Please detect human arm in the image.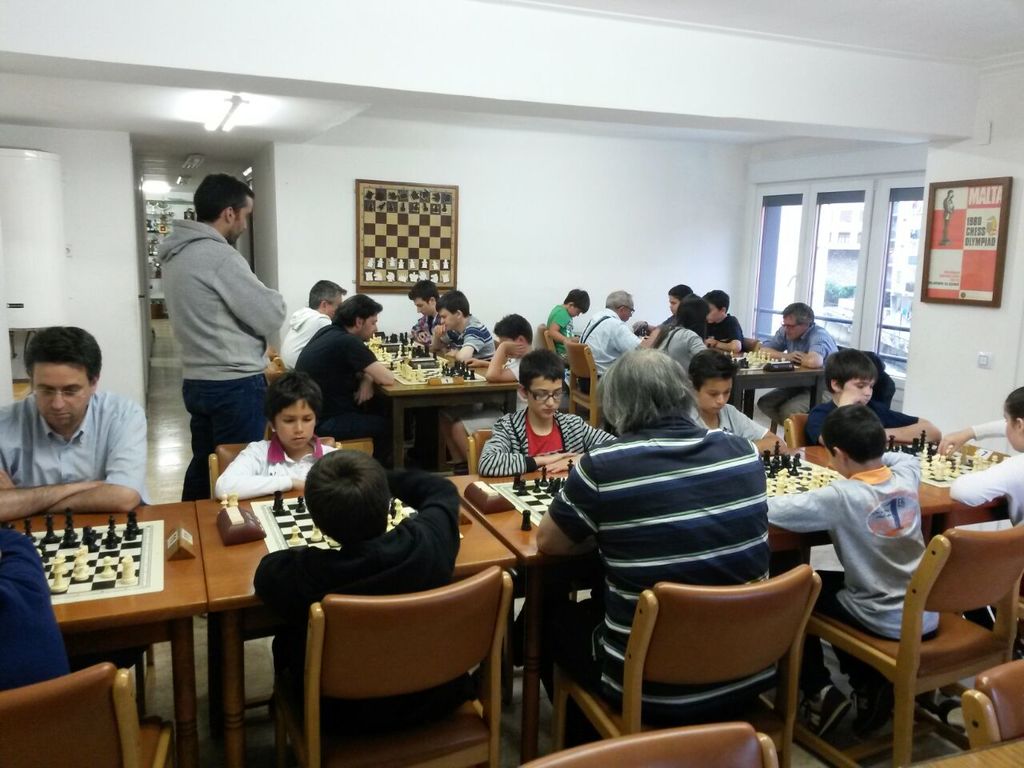
Rect(350, 348, 398, 386).
